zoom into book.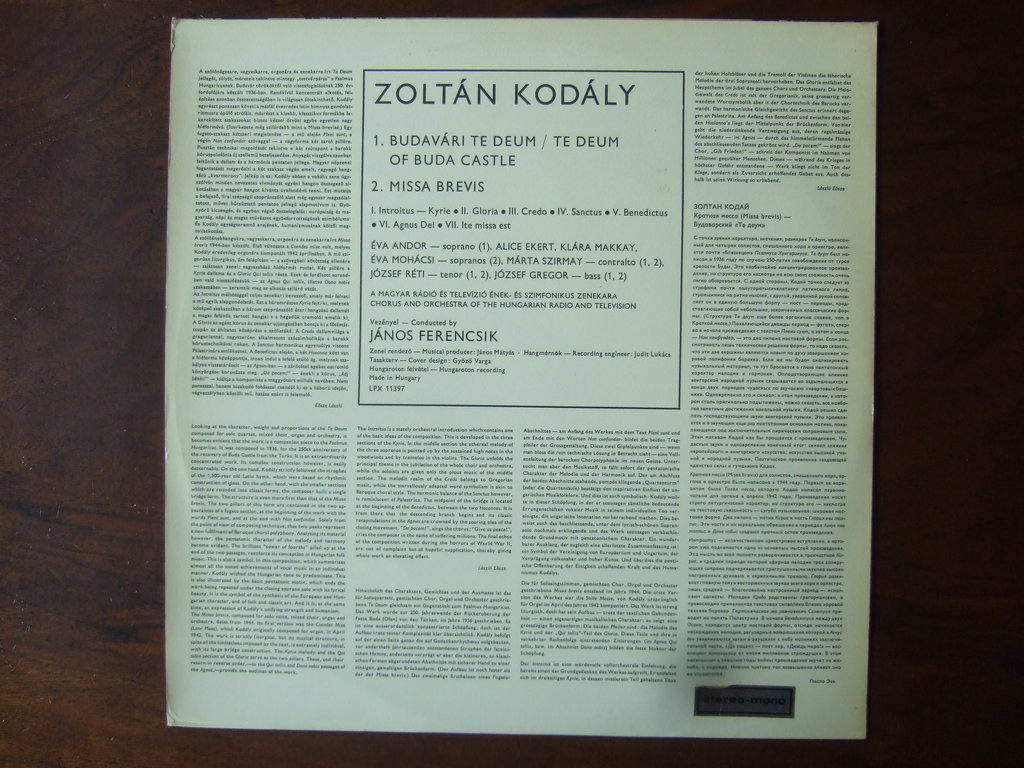
Zoom target: box=[163, 15, 867, 746].
